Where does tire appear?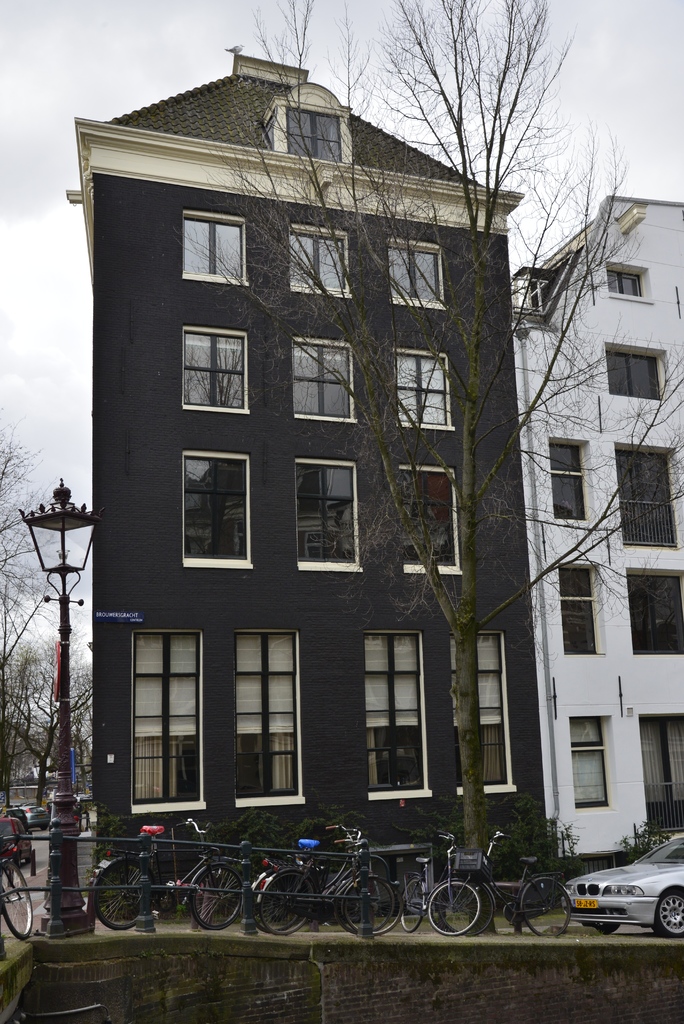
Appears at <bbox>423, 886, 487, 935</bbox>.
